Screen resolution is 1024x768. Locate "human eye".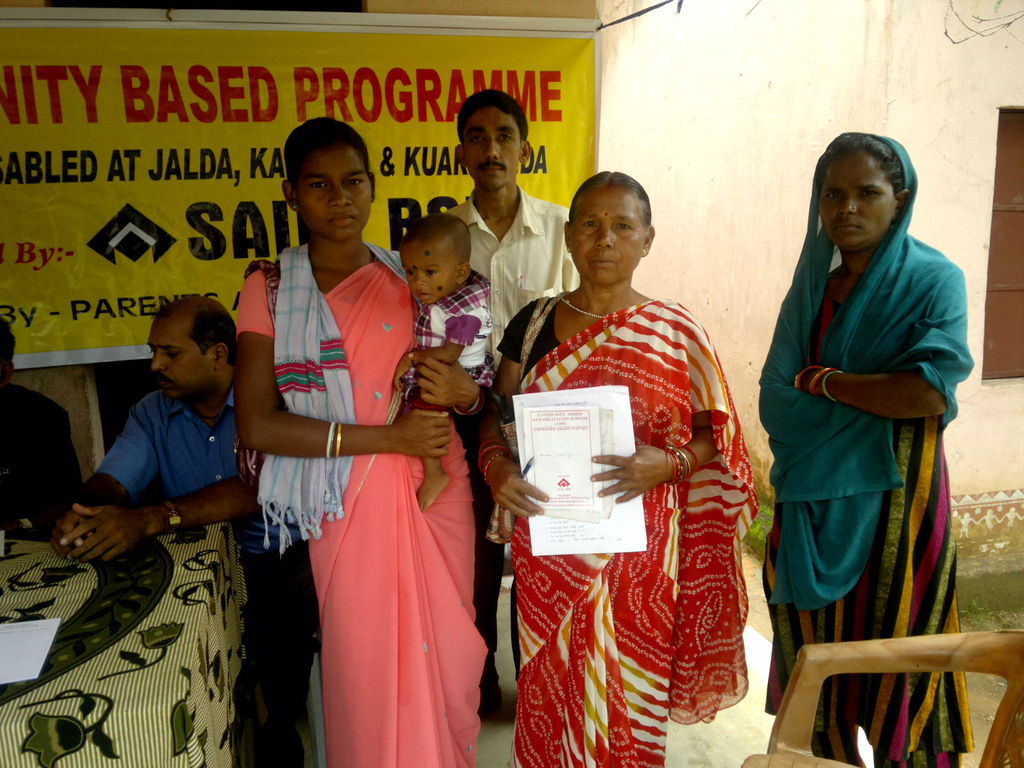
(147, 345, 156, 357).
